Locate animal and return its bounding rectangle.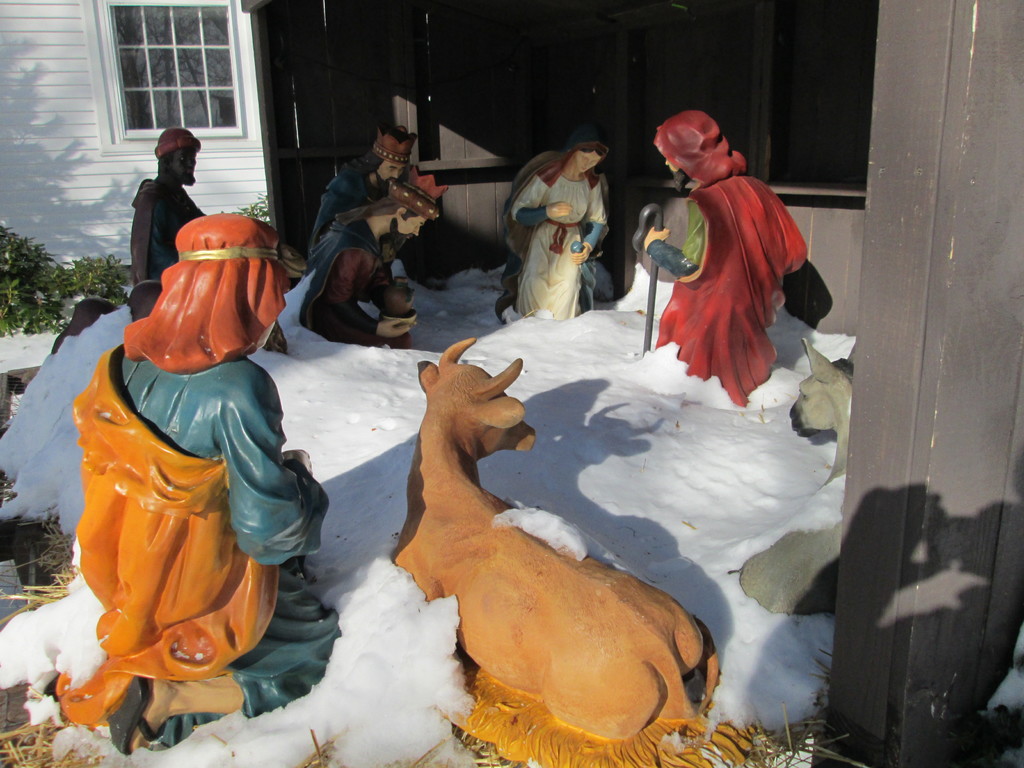
l=389, t=335, r=723, b=767.
